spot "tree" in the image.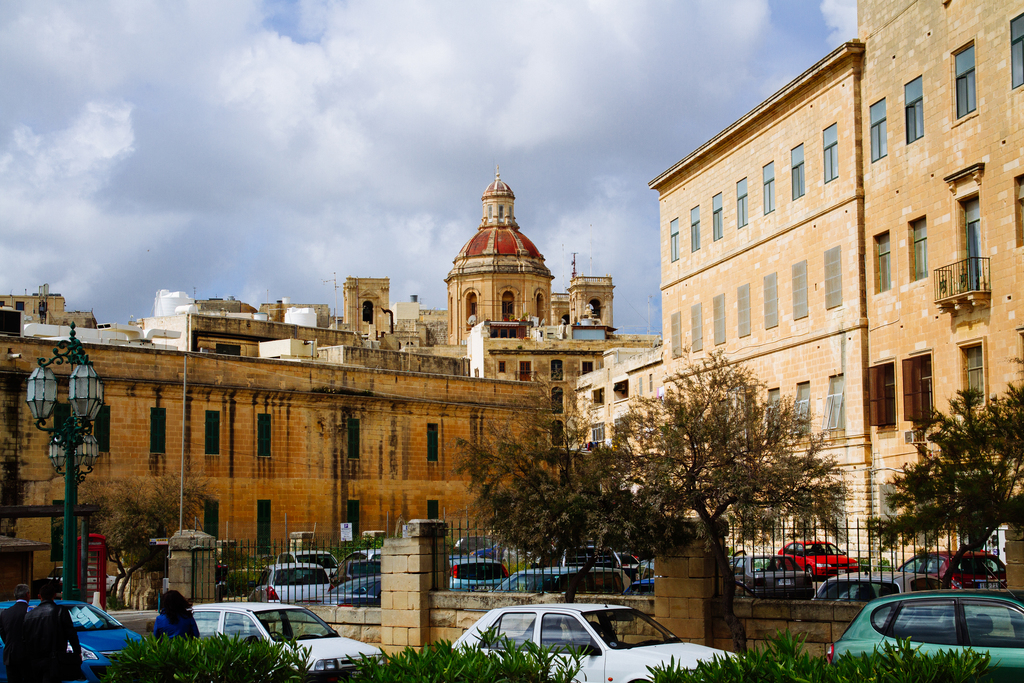
"tree" found at 453, 394, 697, 603.
